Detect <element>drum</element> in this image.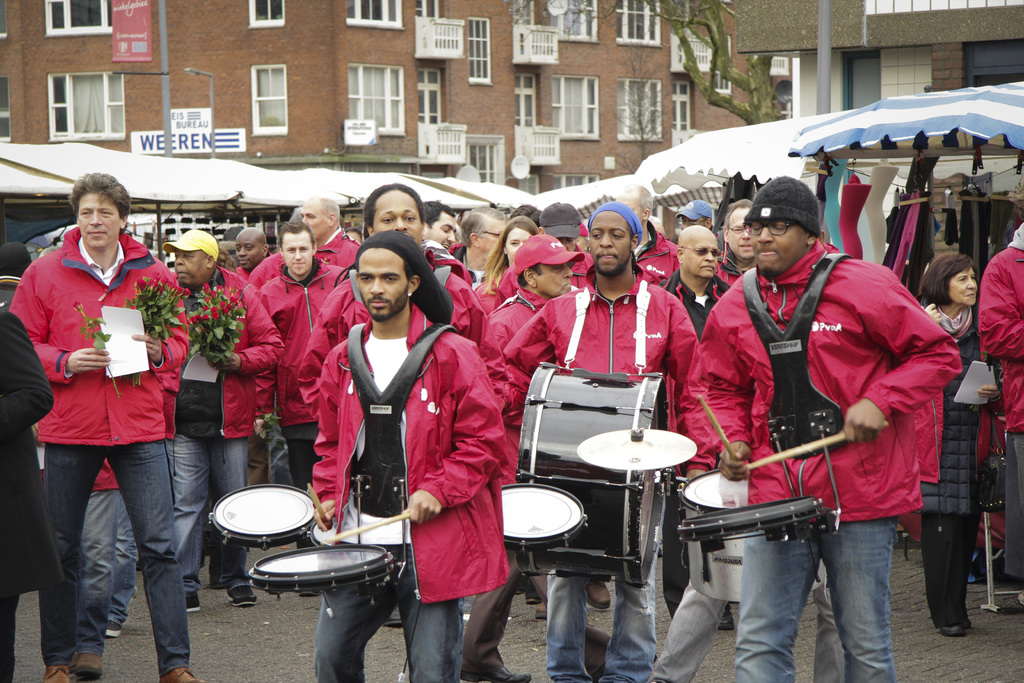
Detection: pyautogui.locateOnScreen(511, 361, 669, 588).
